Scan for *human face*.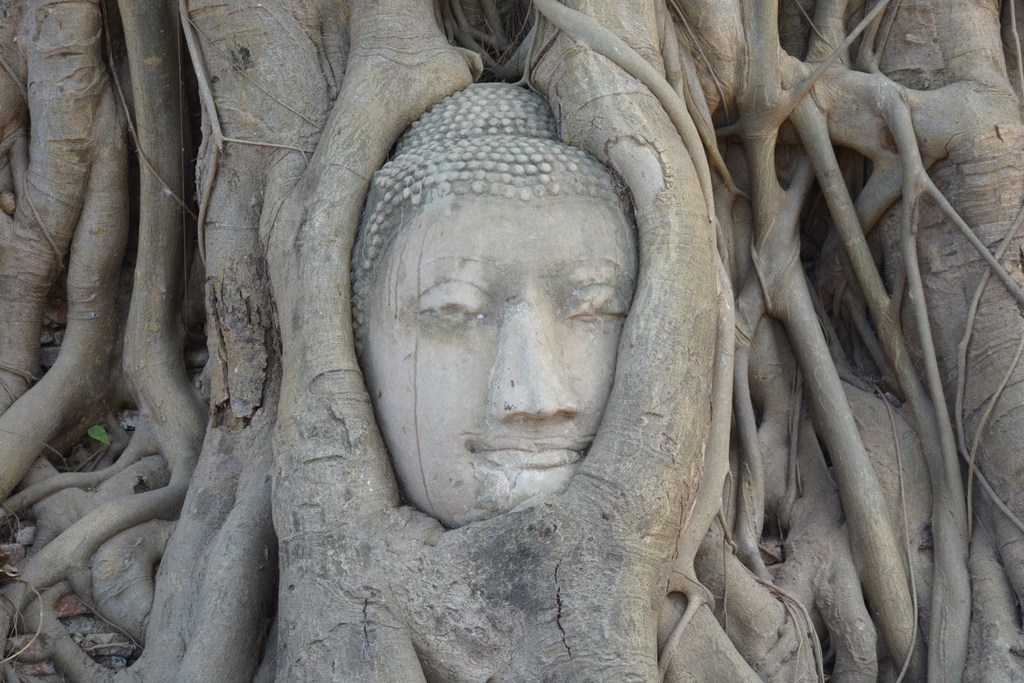
Scan result: bbox(371, 197, 640, 533).
